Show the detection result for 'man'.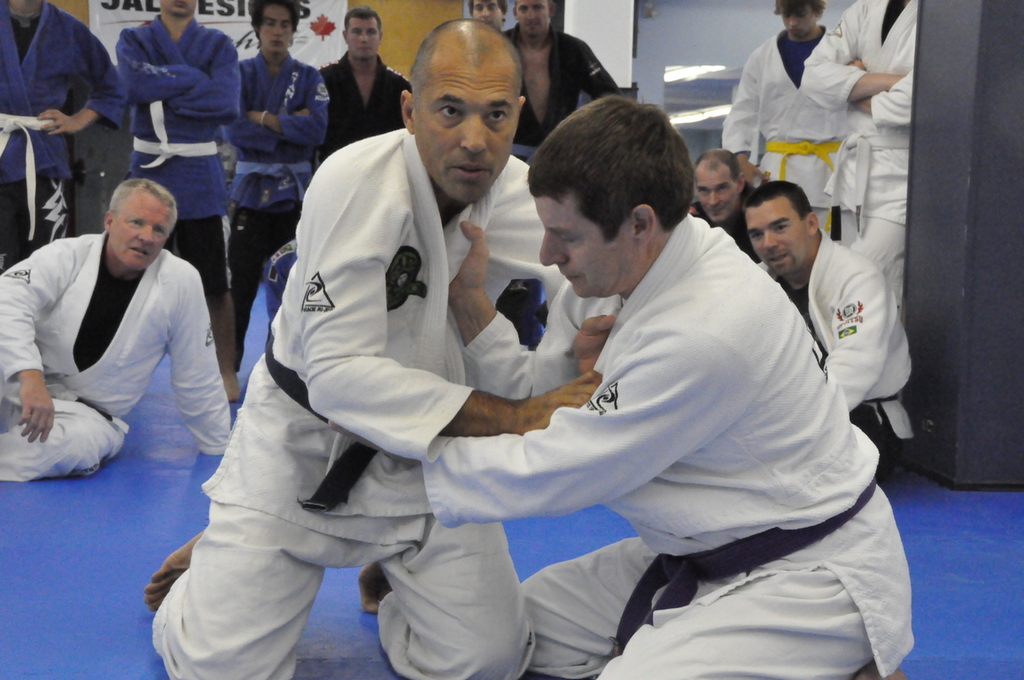
(left=0, top=0, right=125, bottom=273).
